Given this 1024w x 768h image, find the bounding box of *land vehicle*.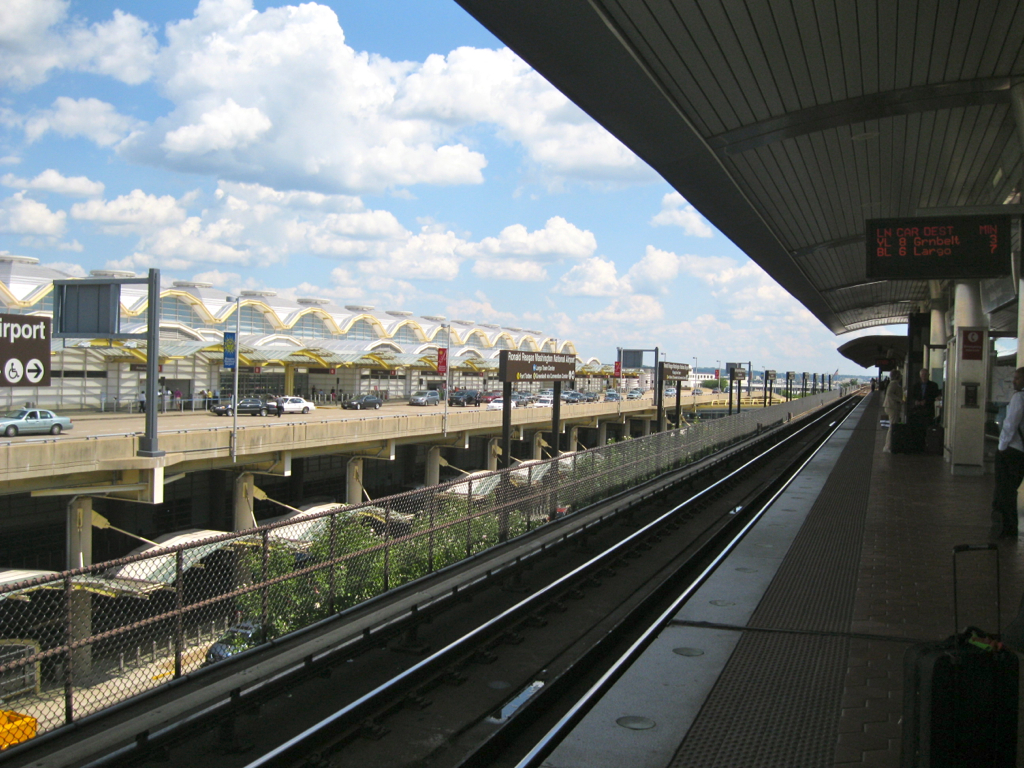
Rect(0, 405, 72, 432).
